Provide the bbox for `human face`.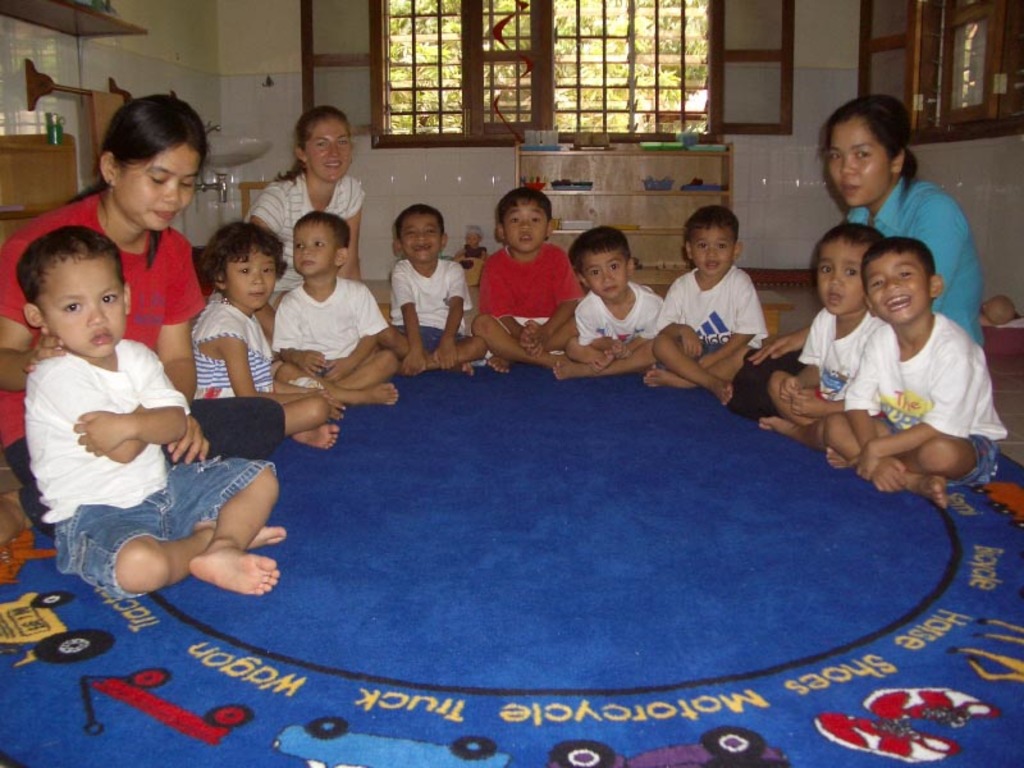
bbox(116, 143, 198, 234).
